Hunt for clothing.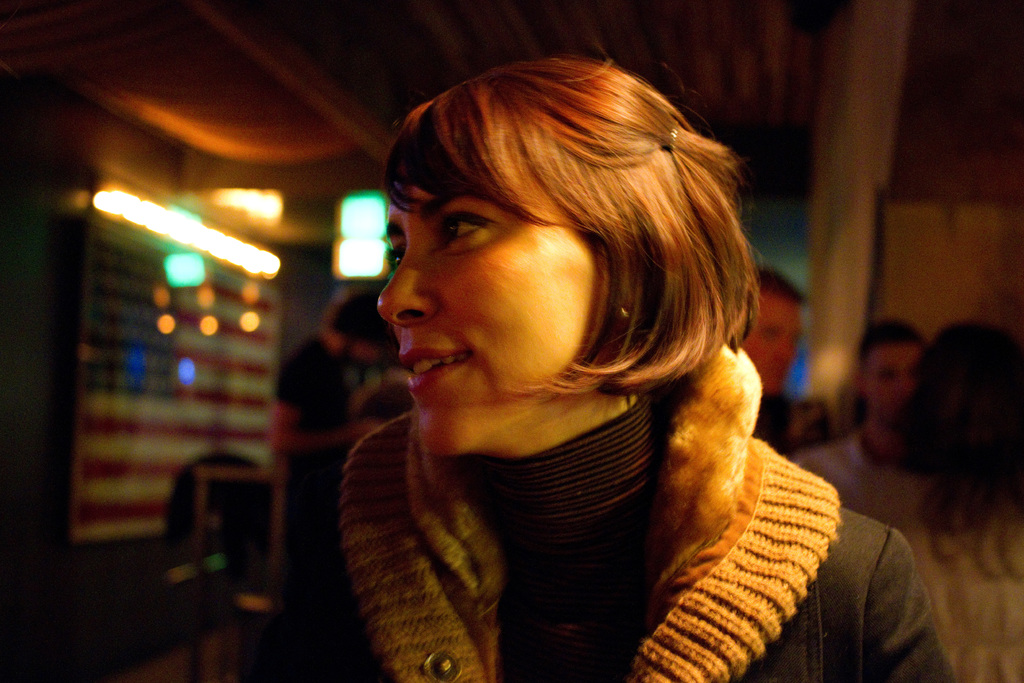
Hunted down at rect(262, 333, 367, 573).
